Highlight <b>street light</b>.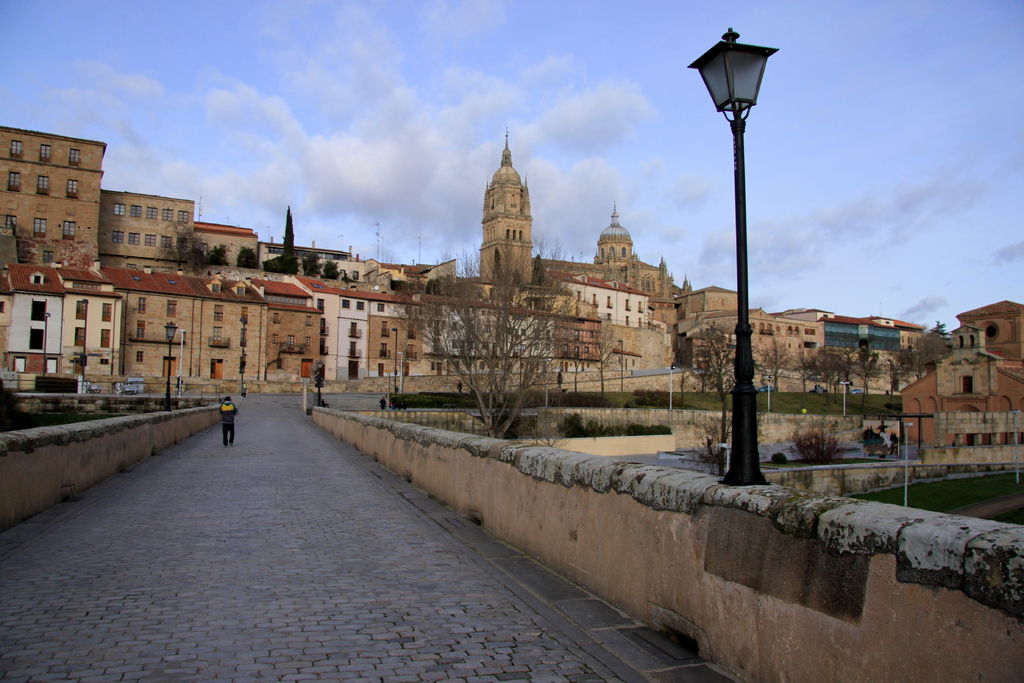
Highlighted region: region(762, 374, 776, 413).
